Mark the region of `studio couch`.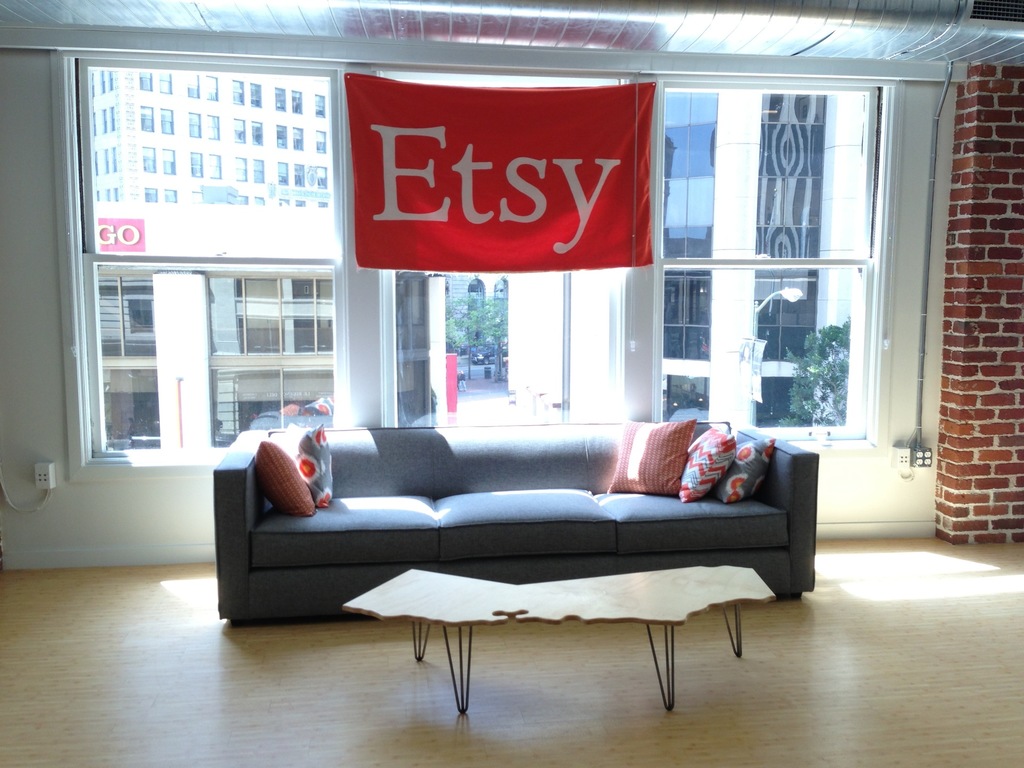
Region: crop(215, 419, 817, 610).
